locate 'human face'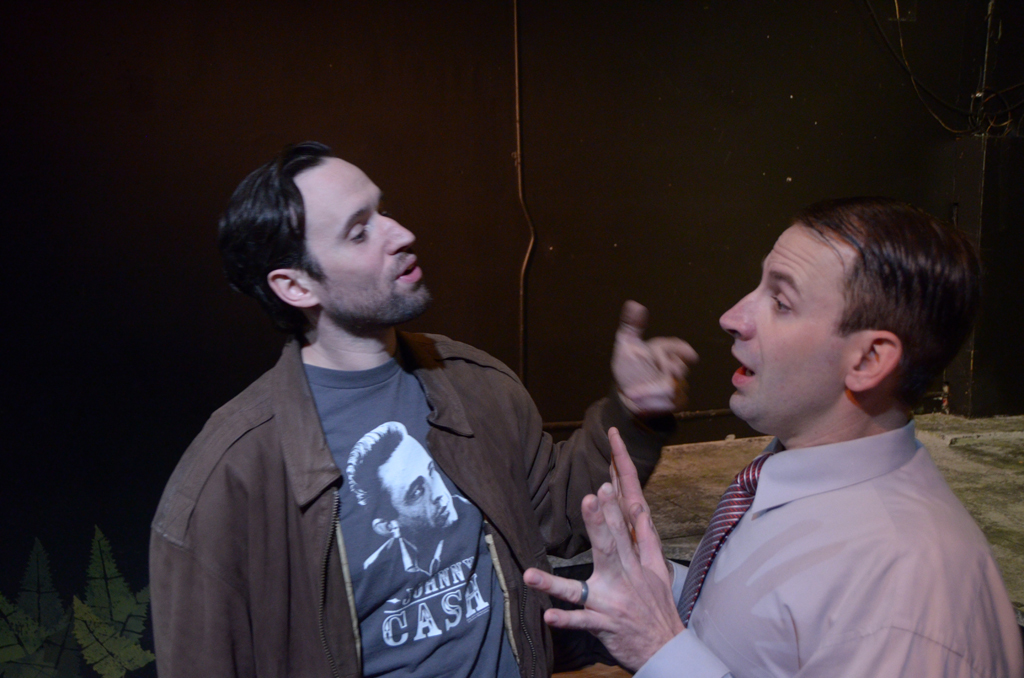
detection(715, 221, 848, 439)
